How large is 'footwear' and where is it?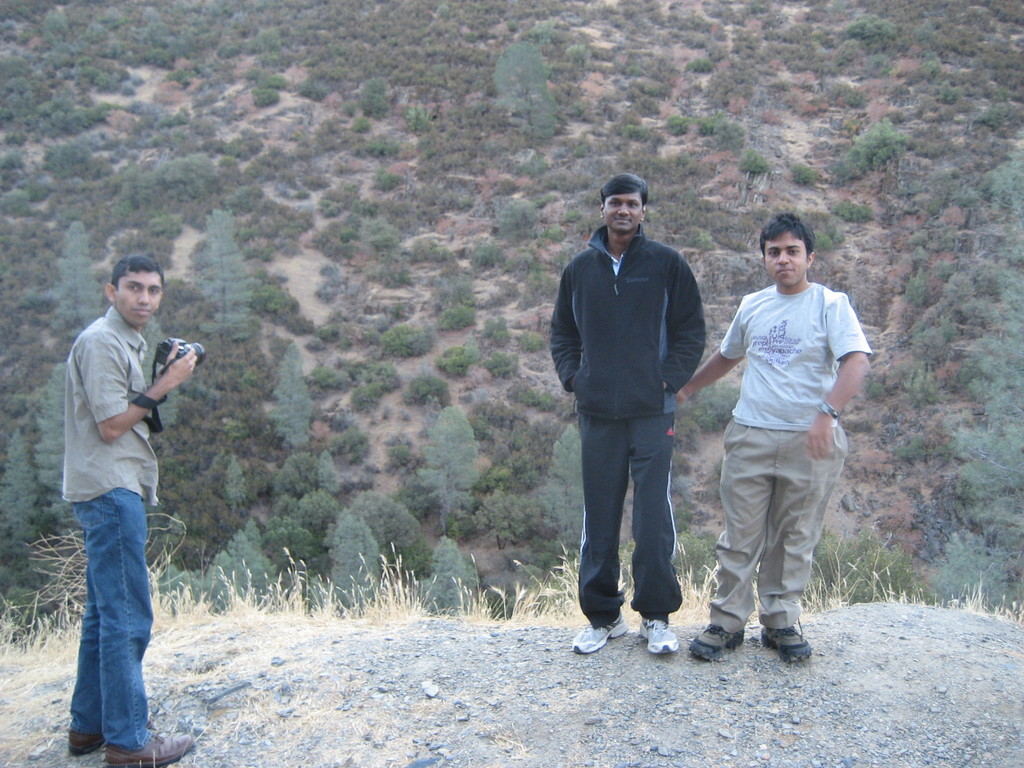
Bounding box: {"x1": 689, "y1": 622, "x2": 746, "y2": 664}.
